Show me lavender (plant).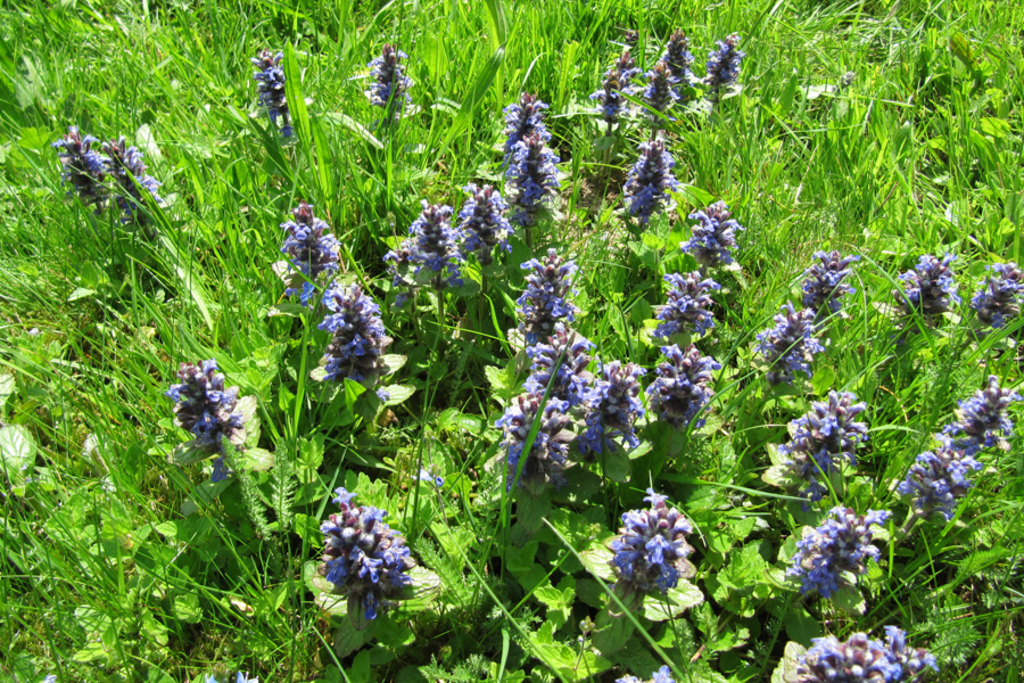
lavender (plant) is here: (x1=781, y1=385, x2=849, y2=491).
